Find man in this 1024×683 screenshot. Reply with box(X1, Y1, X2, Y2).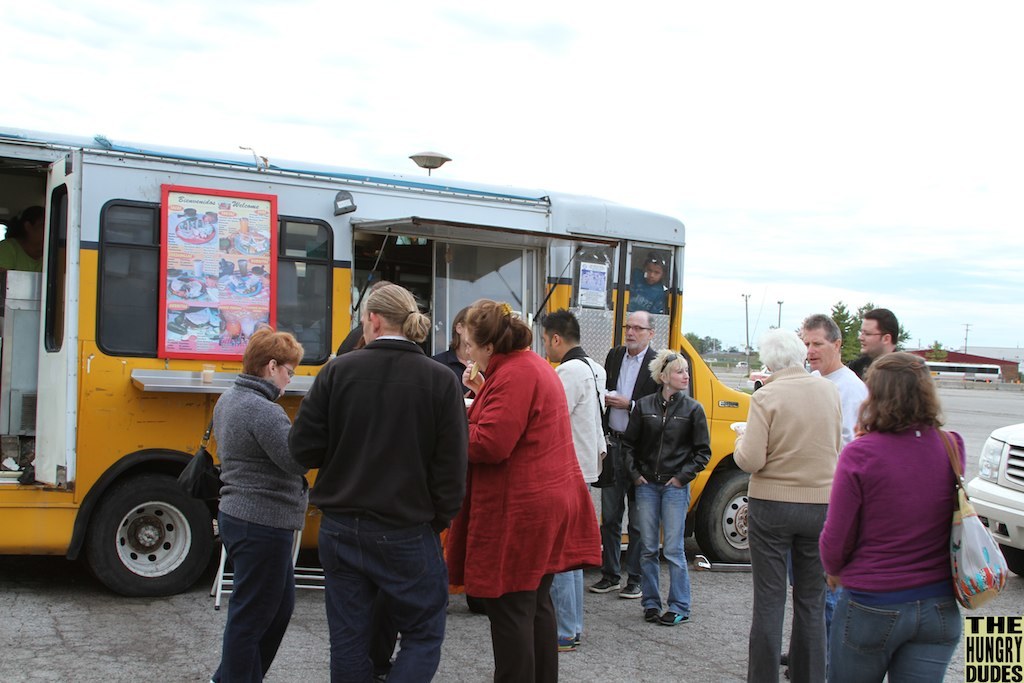
box(598, 310, 665, 594).
